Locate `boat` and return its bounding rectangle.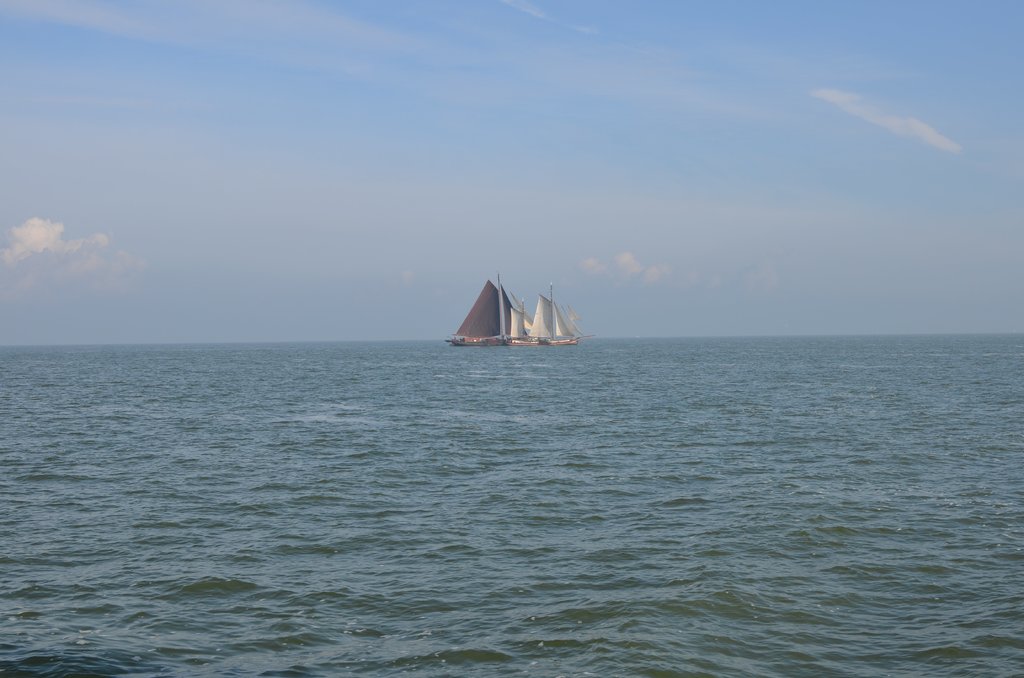
522 275 589 353.
